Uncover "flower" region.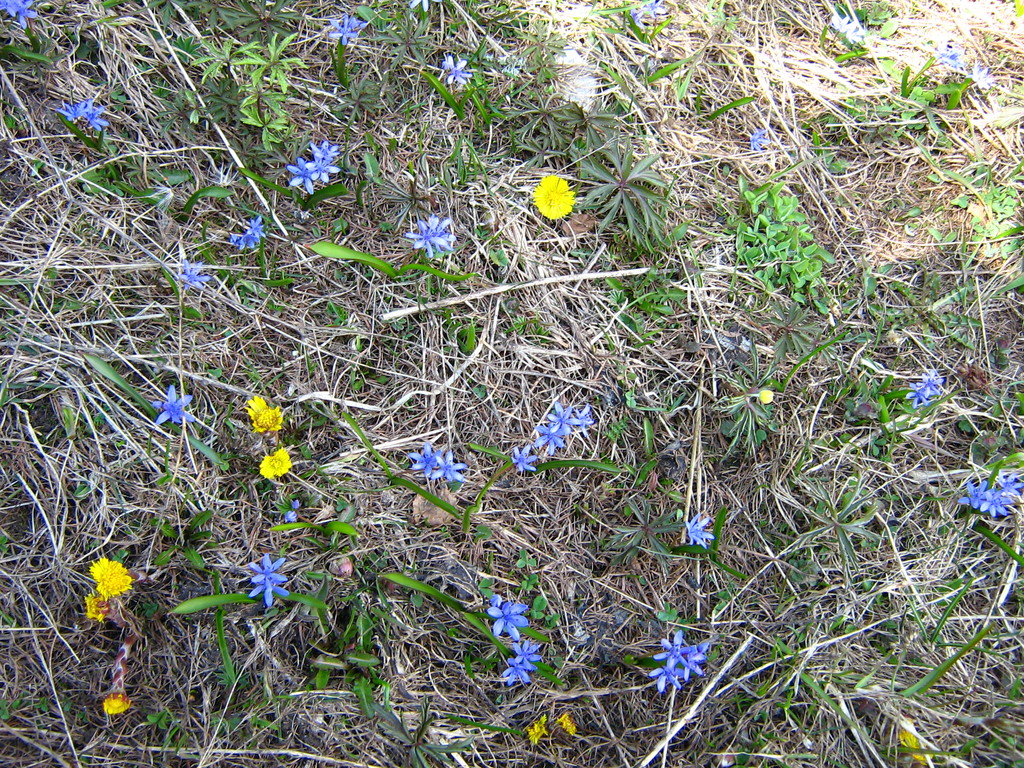
Uncovered: x1=409 y1=0 x2=438 y2=15.
